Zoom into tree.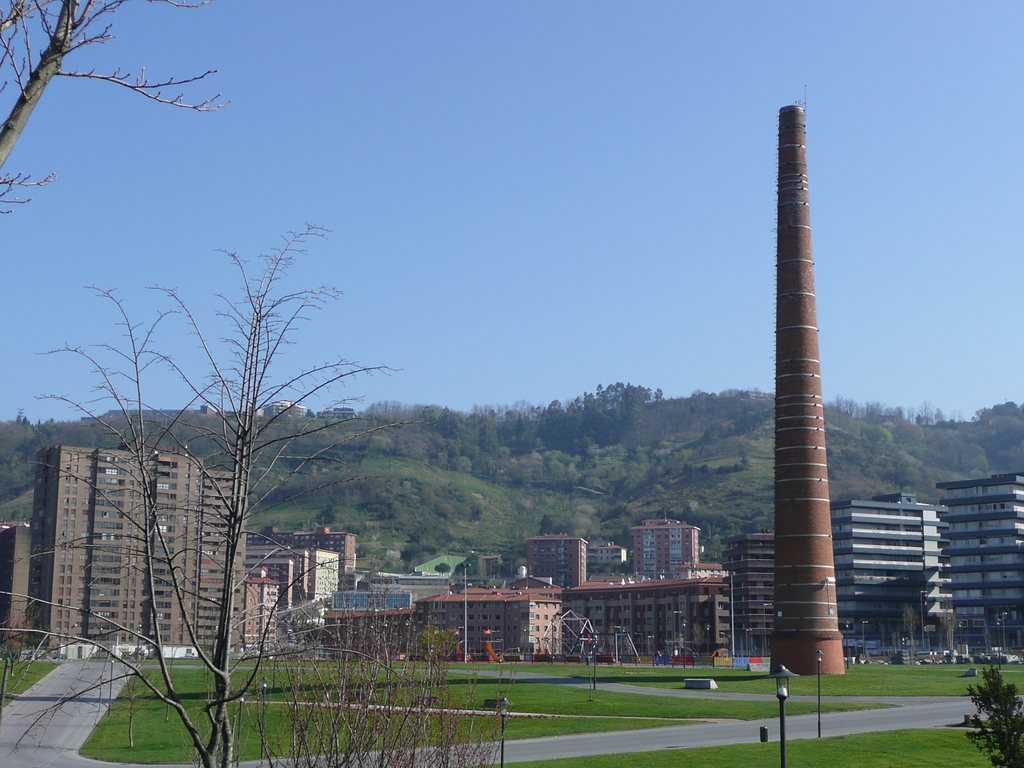
Zoom target: 506/402/542/470.
